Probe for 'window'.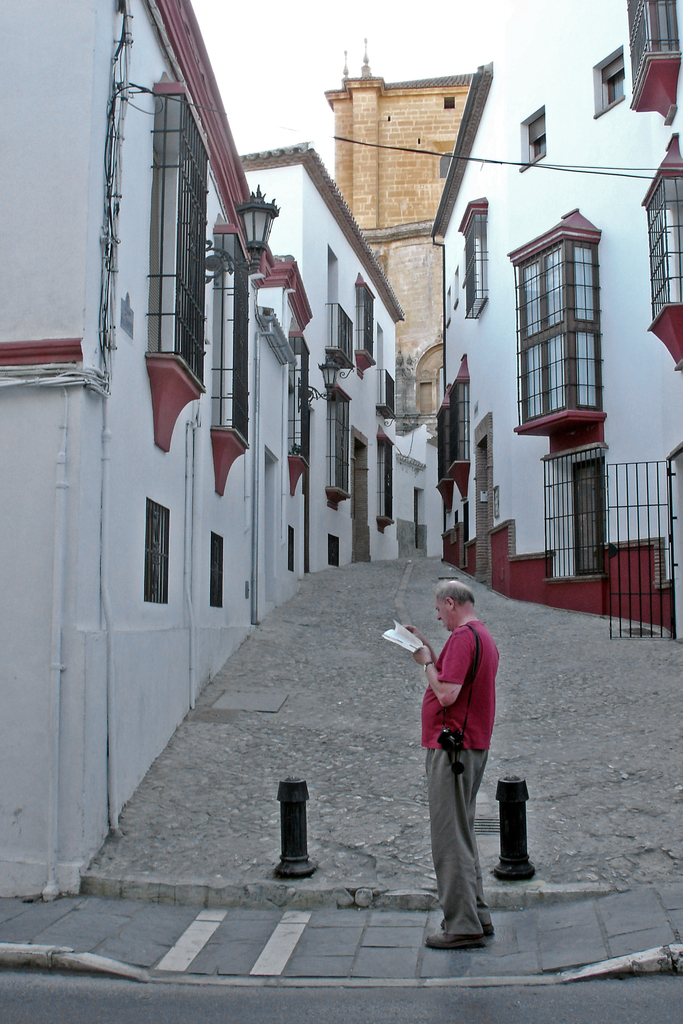
Probe result: (462, 202, 484, 316).
